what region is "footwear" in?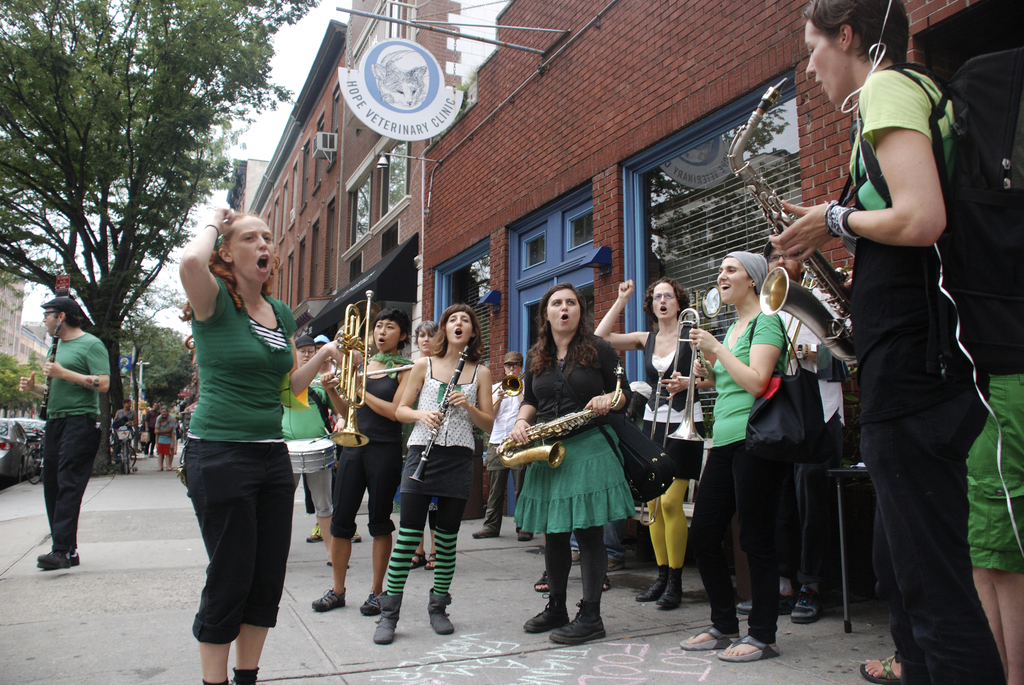
[x1=369, y1=592, x2=393, y2=647].
